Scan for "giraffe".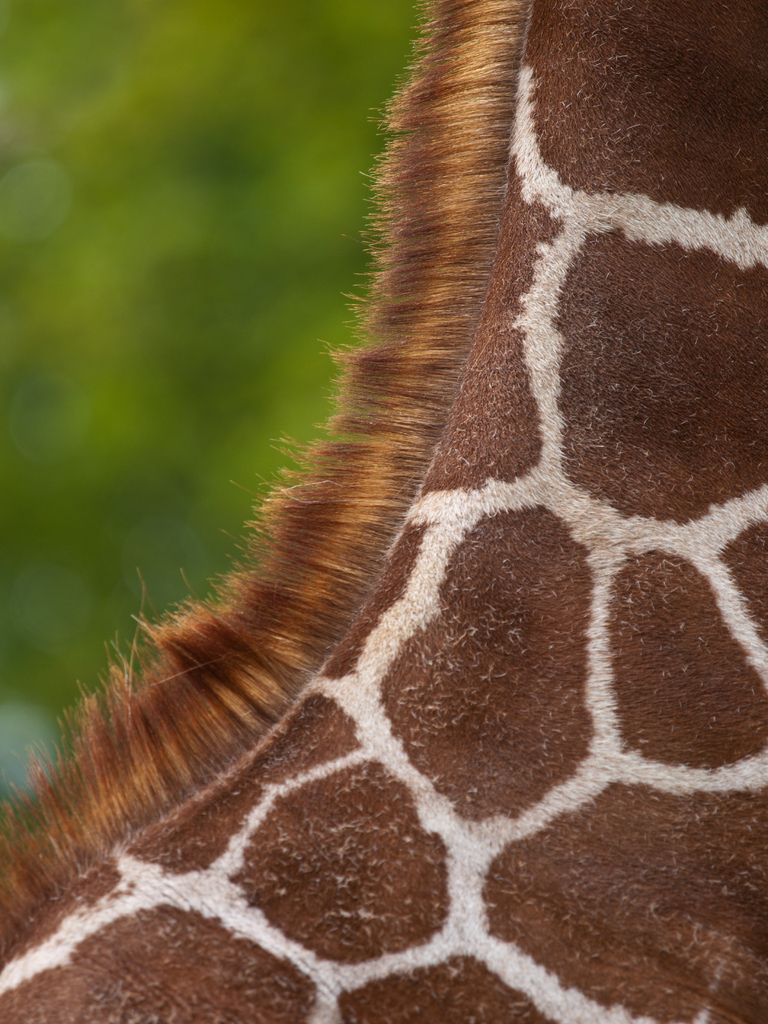
Scan result: left=17, top=0, right=767, bottom=1023.
